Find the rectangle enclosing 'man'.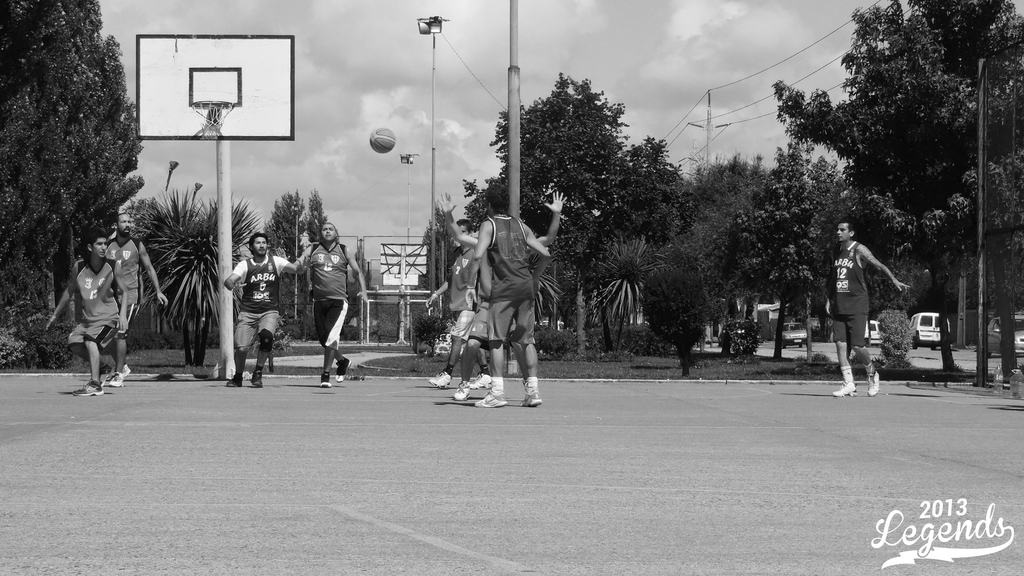
left=40, top=230, right=124, bottom=402.
